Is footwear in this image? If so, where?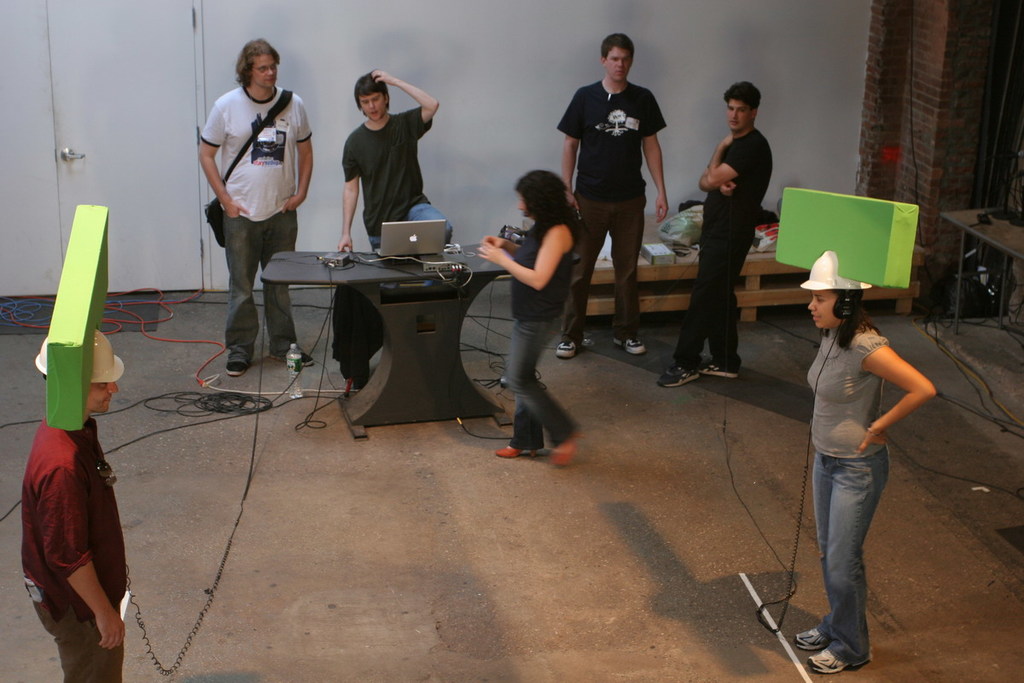
Yes, at bbox(549, 431, 583, 468).
